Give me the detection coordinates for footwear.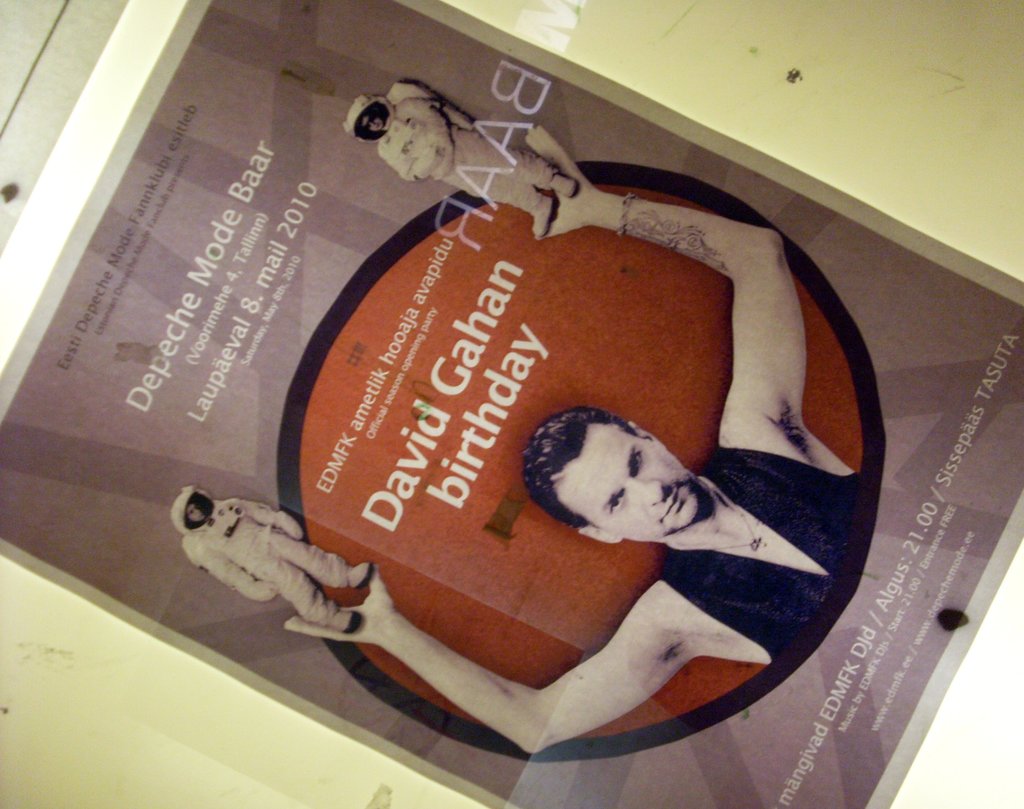
[x1=531, y1=198, x2=559, y2=239].
